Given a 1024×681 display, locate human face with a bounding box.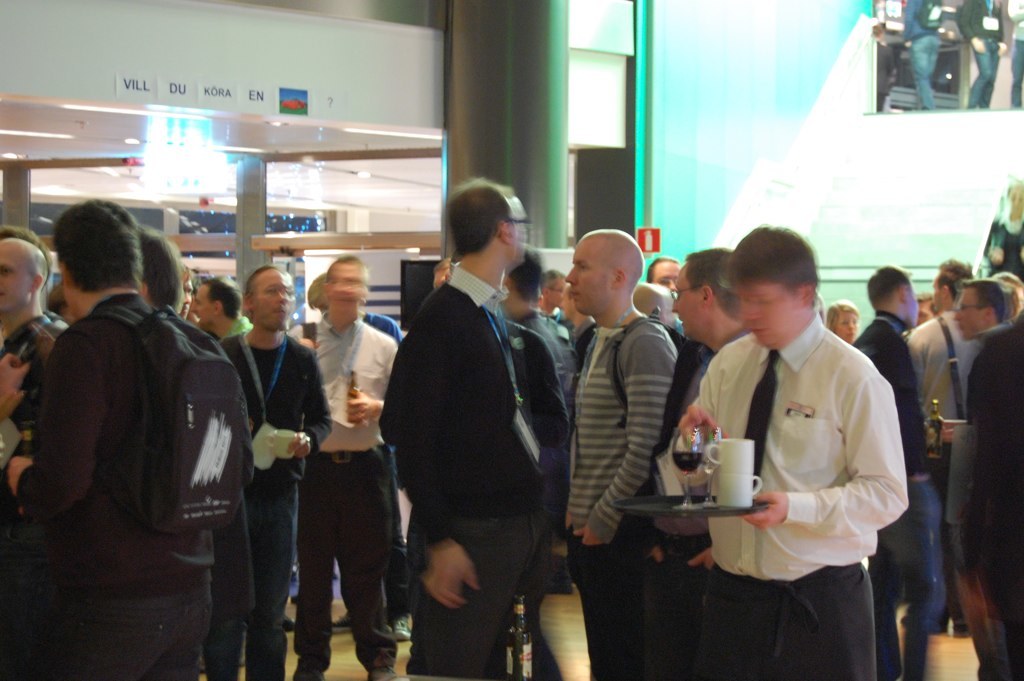
Located: bbox=(329, 256, 364, 319).
